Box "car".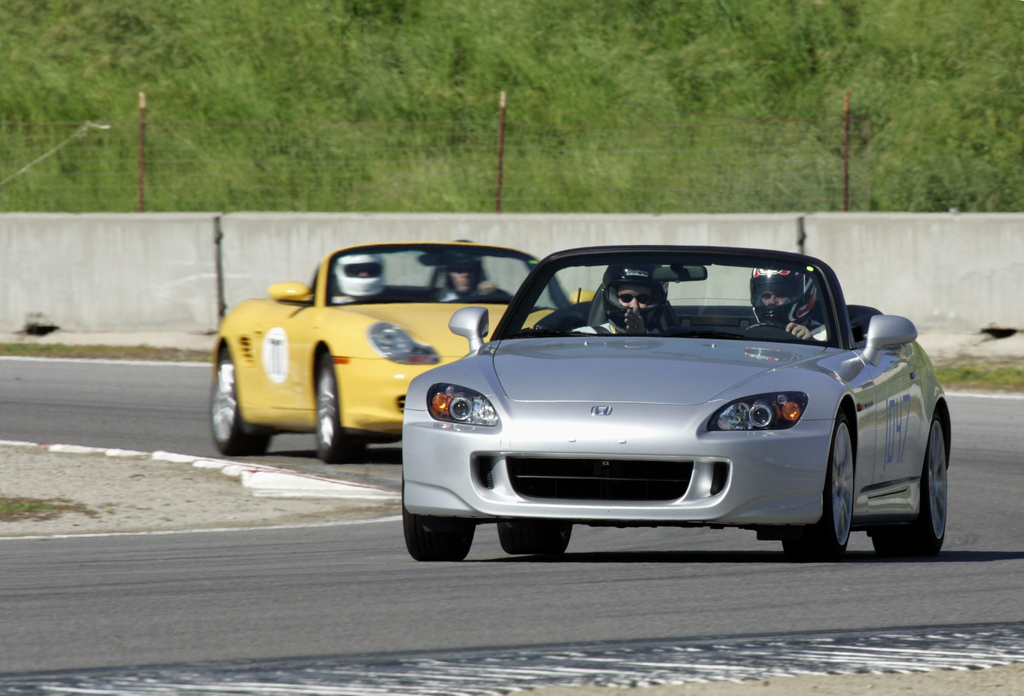
<box>209,252,602,464</box>.
